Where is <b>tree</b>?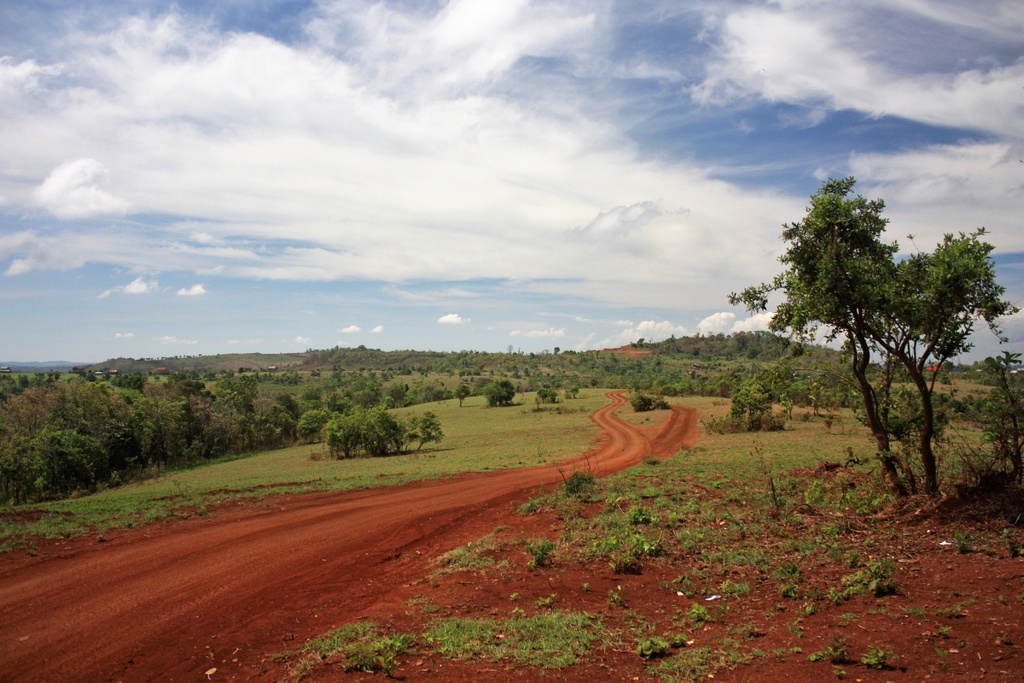
540 380 562 405.
